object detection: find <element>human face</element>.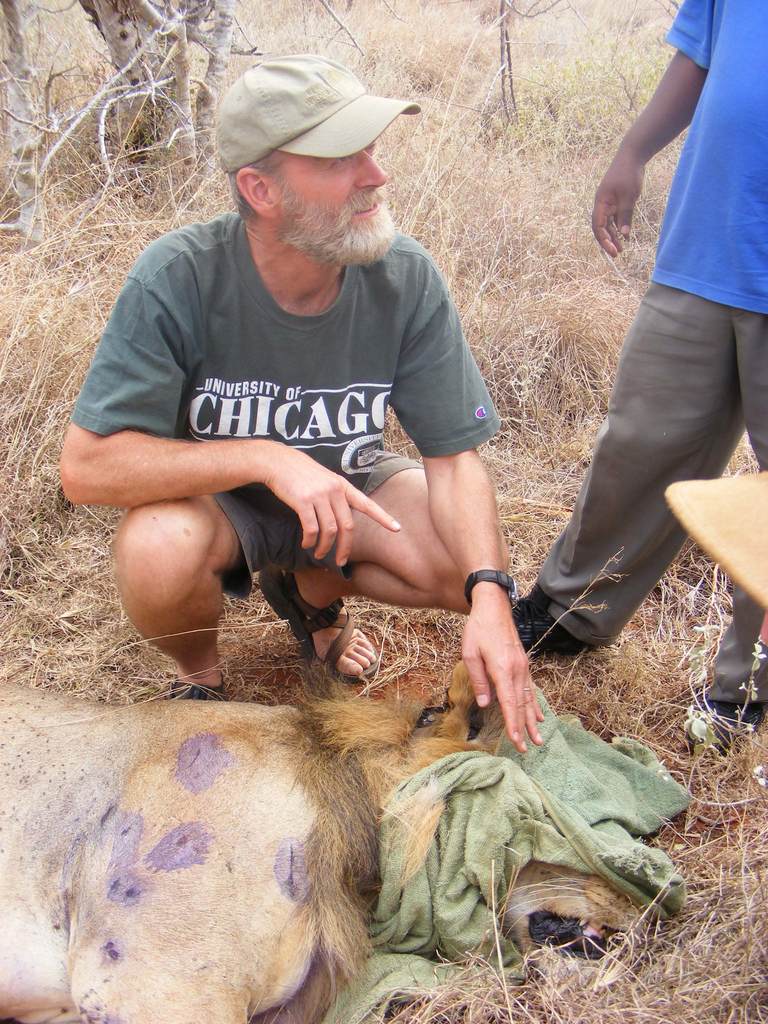
Rect(269, 150, 389, 273).
